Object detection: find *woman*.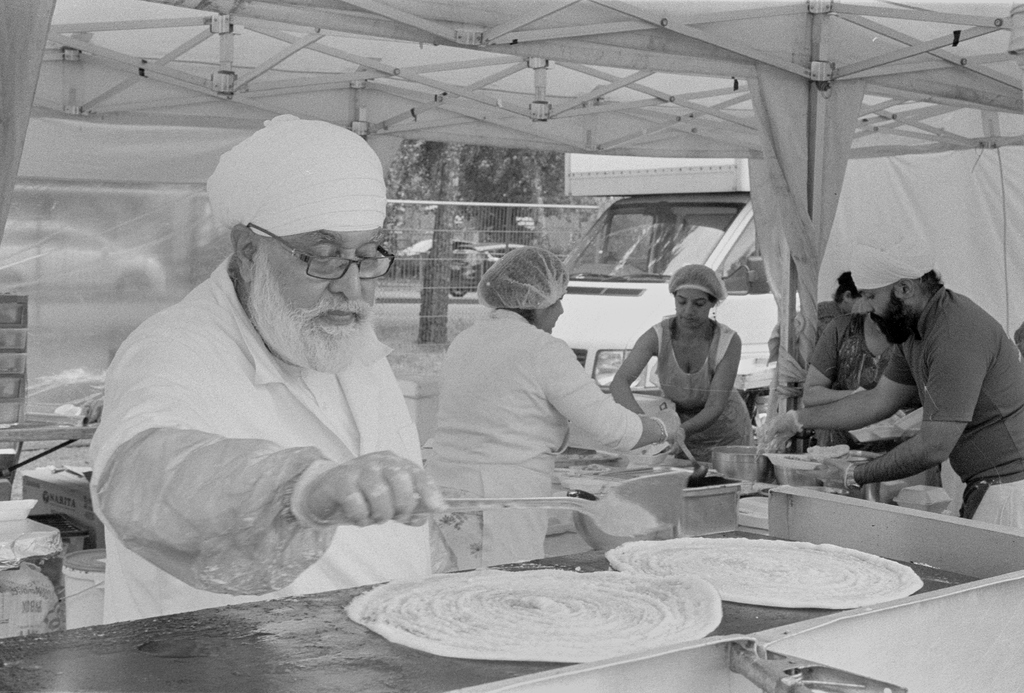
rect(787, 270, 863, 353).
